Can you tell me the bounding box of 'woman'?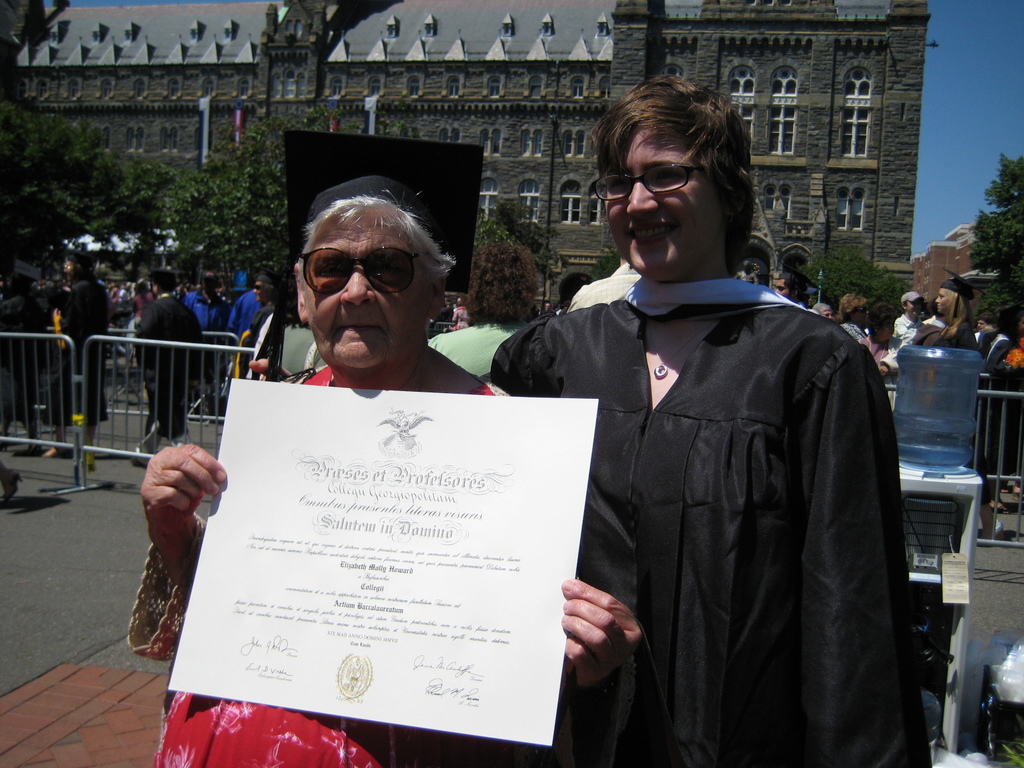
[x1=841, y1=293, x2=867, y2=337].
